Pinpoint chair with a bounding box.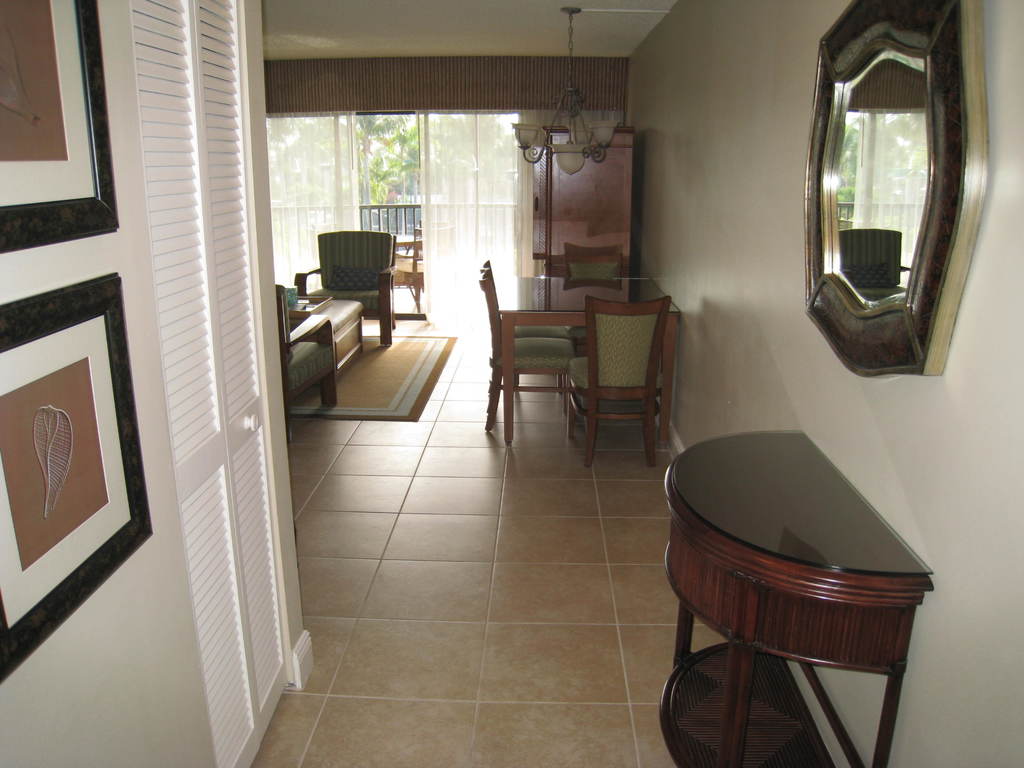
x1=483, y1=258, x2=579, y2=388.
